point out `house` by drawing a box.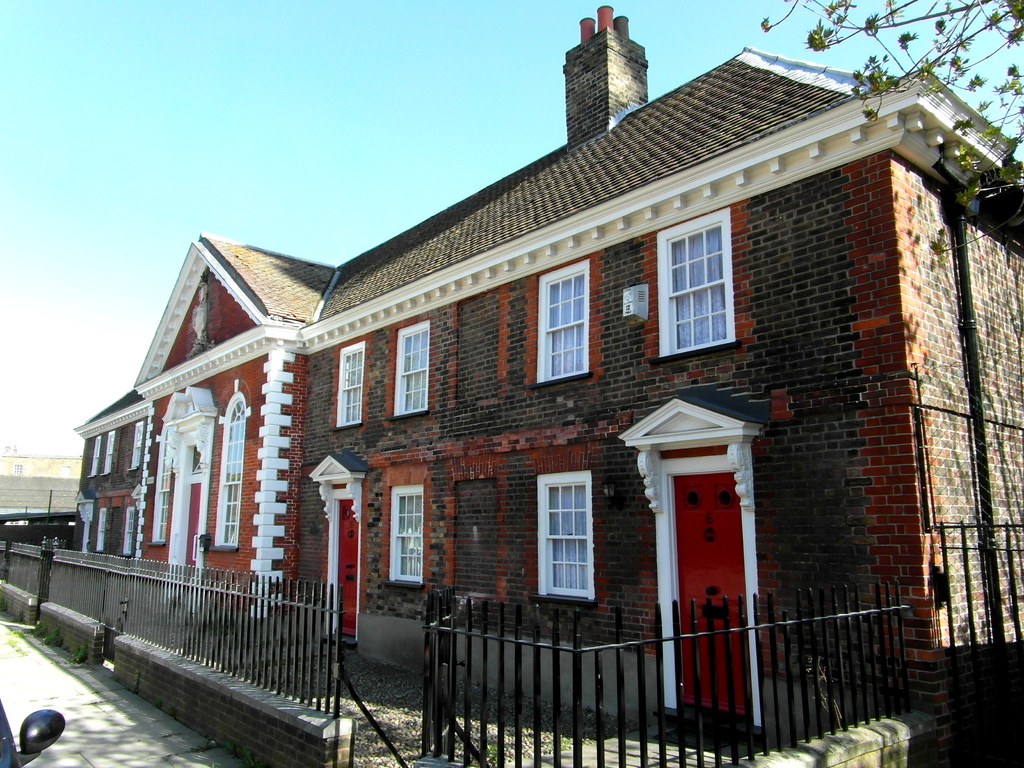
(79,9,1020,764).
